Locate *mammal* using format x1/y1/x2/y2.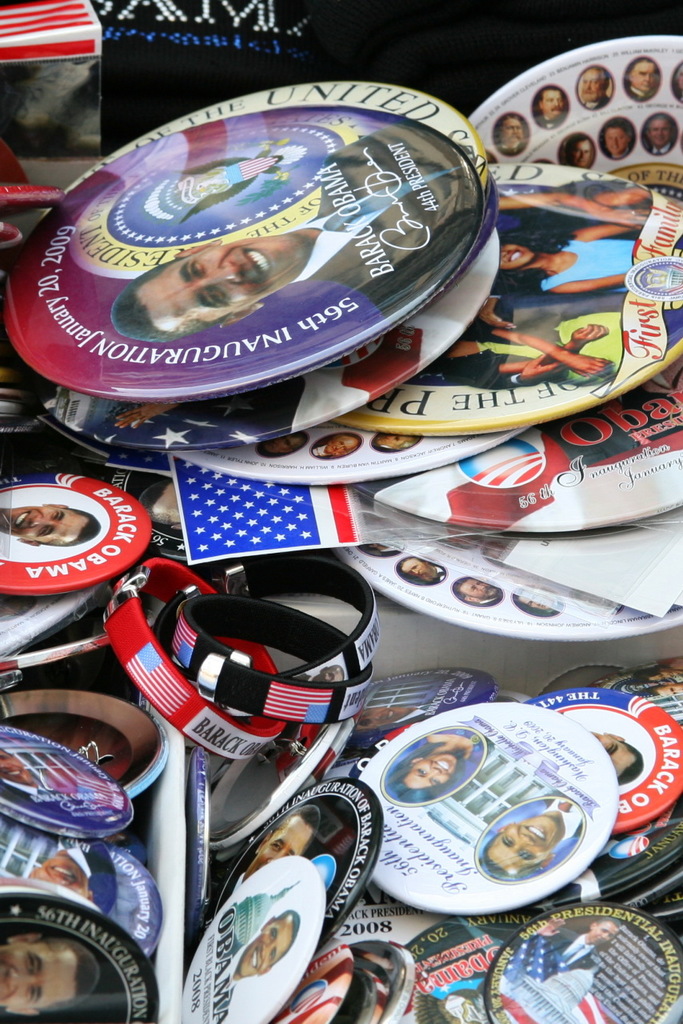
487/792/593/871.
